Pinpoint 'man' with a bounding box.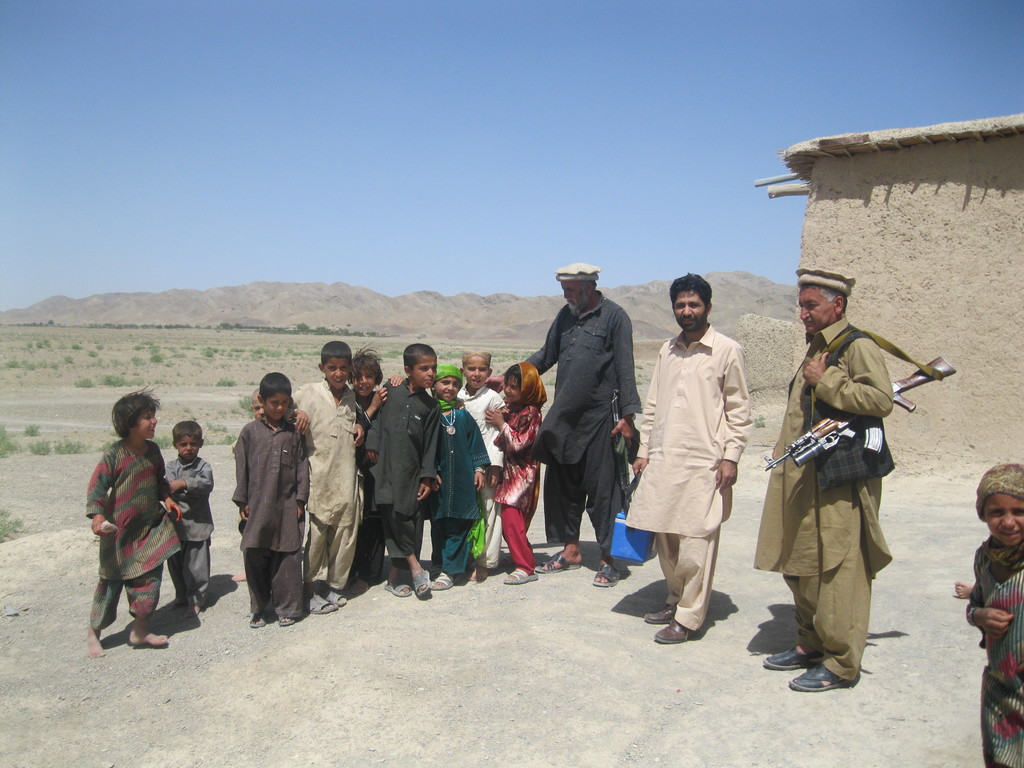
Rect(623, 270, 753, 643).
